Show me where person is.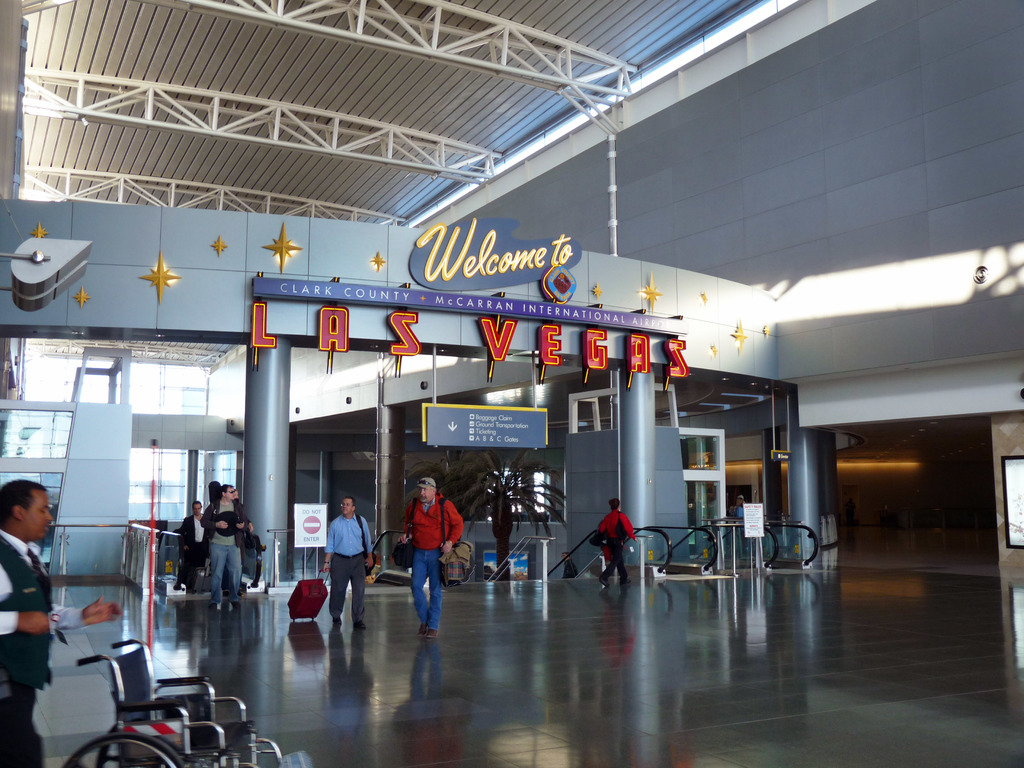
person is at [207,484,250,536].
